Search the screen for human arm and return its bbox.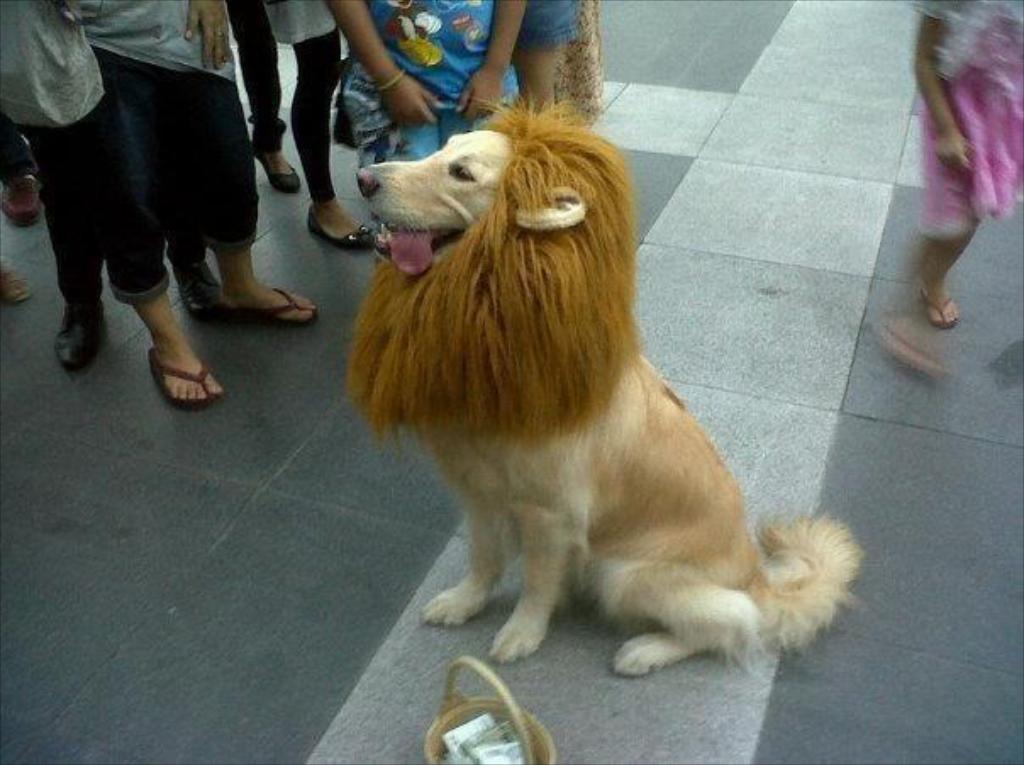
Found: {"x1": 185, "y1": 0, "x2": 232, "y2": 71}.
